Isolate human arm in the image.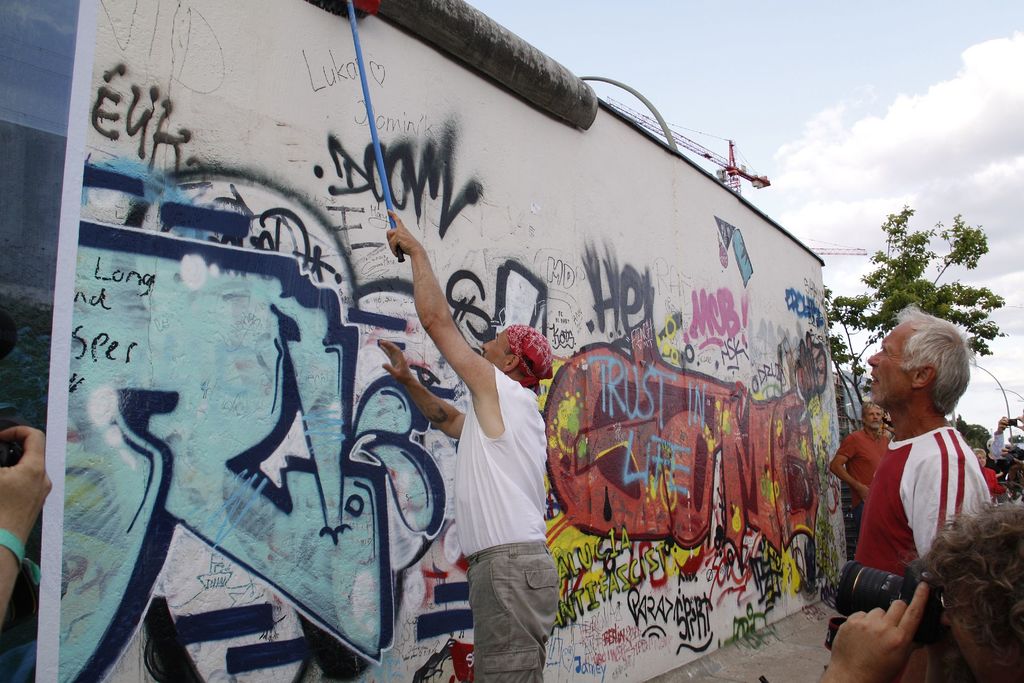
Isolated region: locate(823, 425, 879, 502).
